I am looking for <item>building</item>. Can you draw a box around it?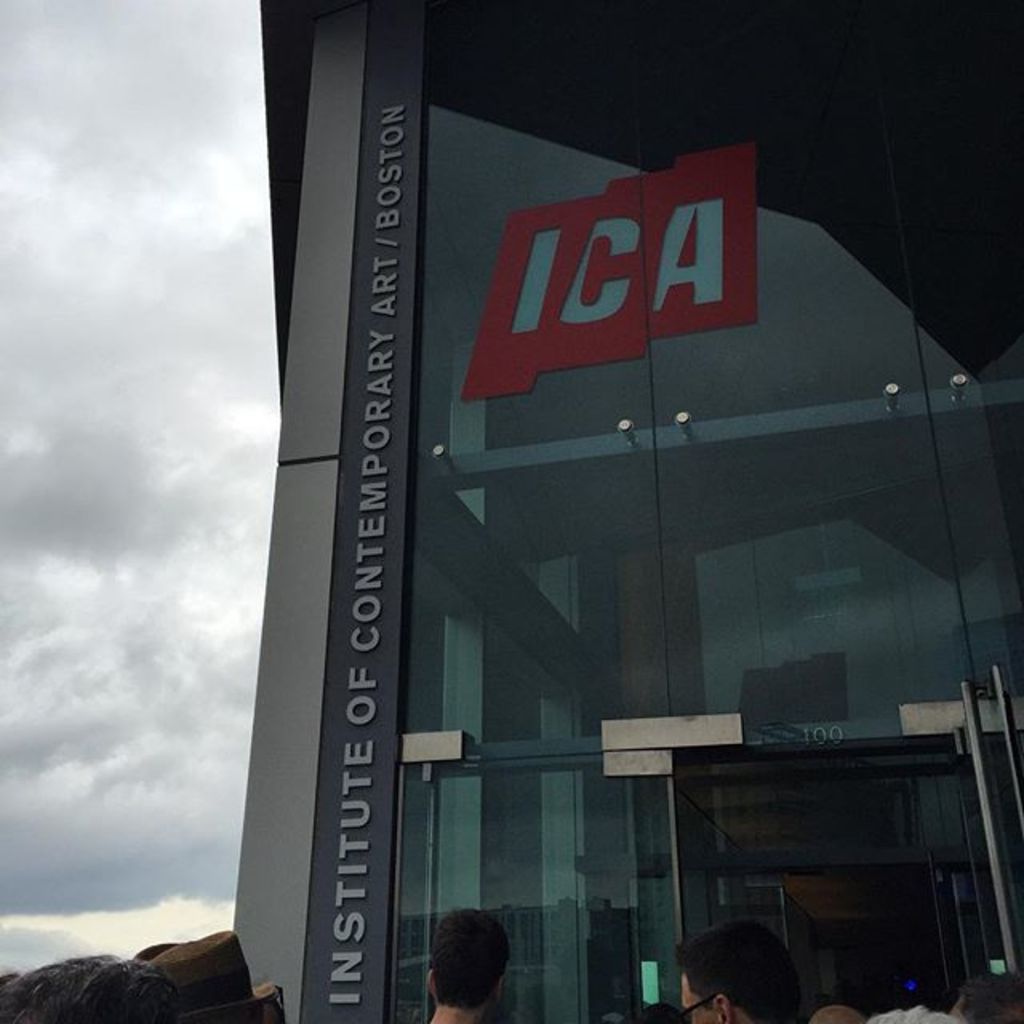
Sure, the bounding box is Rect(235, 0, 1022, 1022).
